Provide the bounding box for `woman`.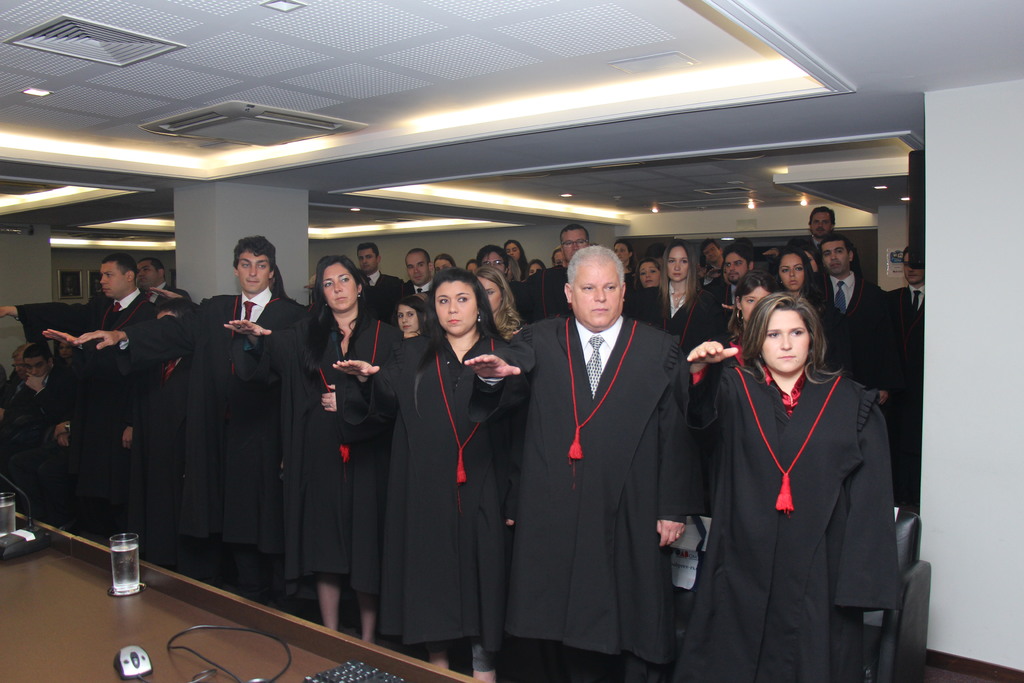
[500,245,530,273].
